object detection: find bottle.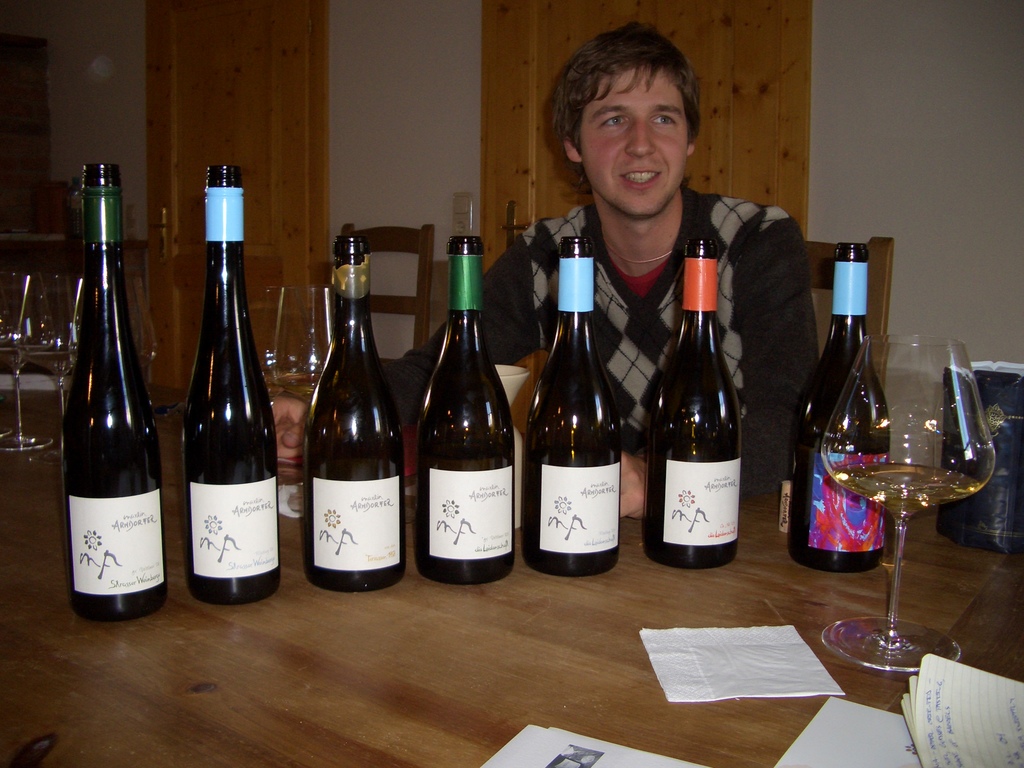
63:163:166:621.
